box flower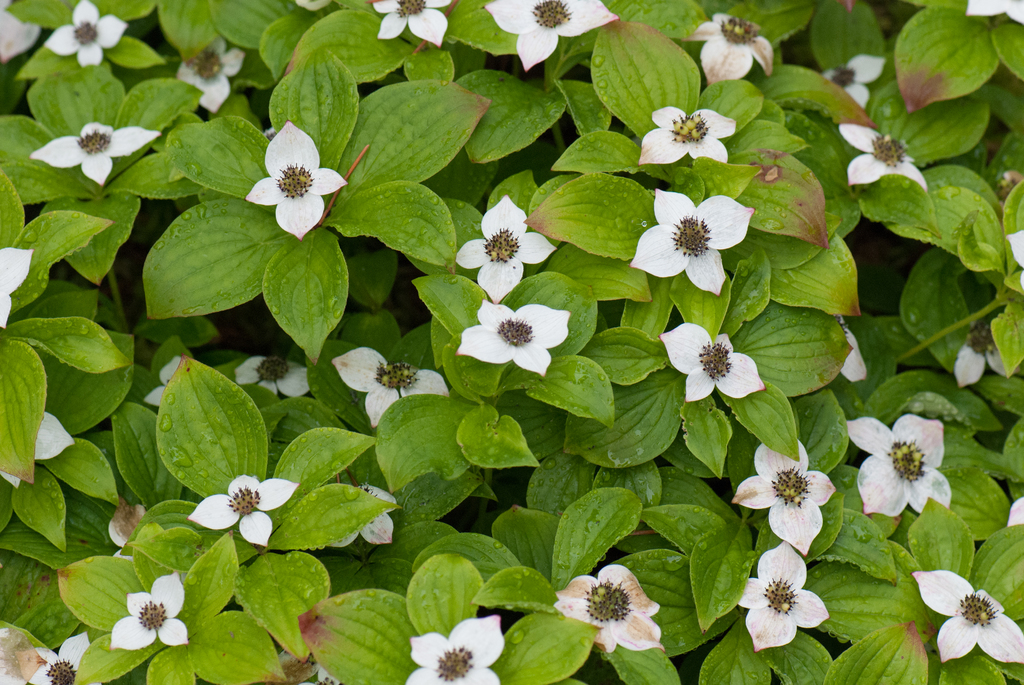
(966,0,1023,30)
